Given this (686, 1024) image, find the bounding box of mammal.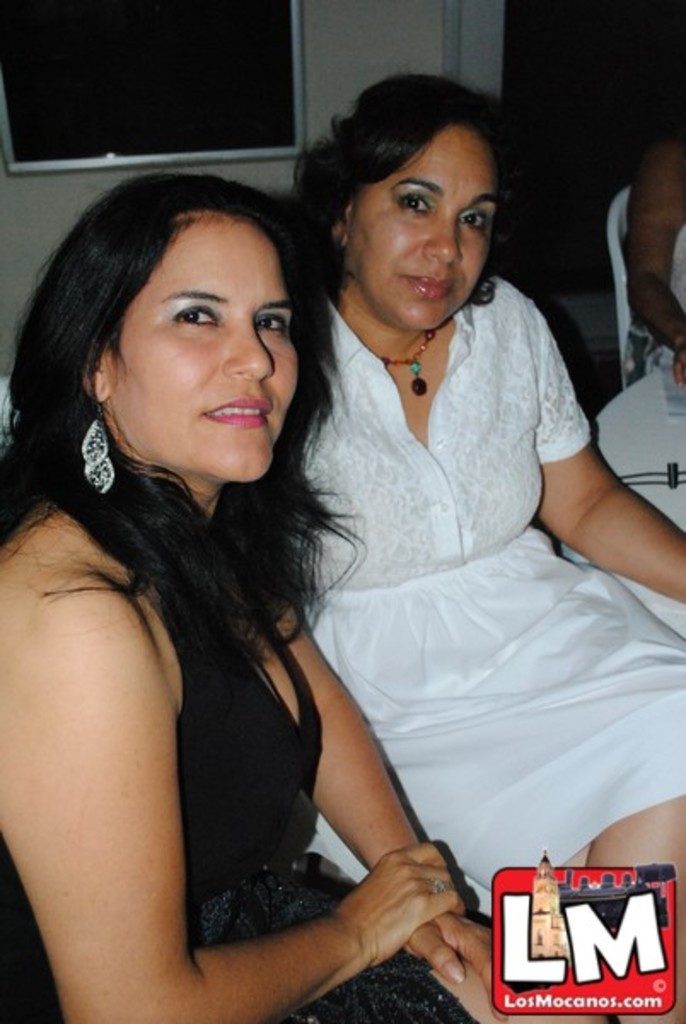
305,77,684,1022.
